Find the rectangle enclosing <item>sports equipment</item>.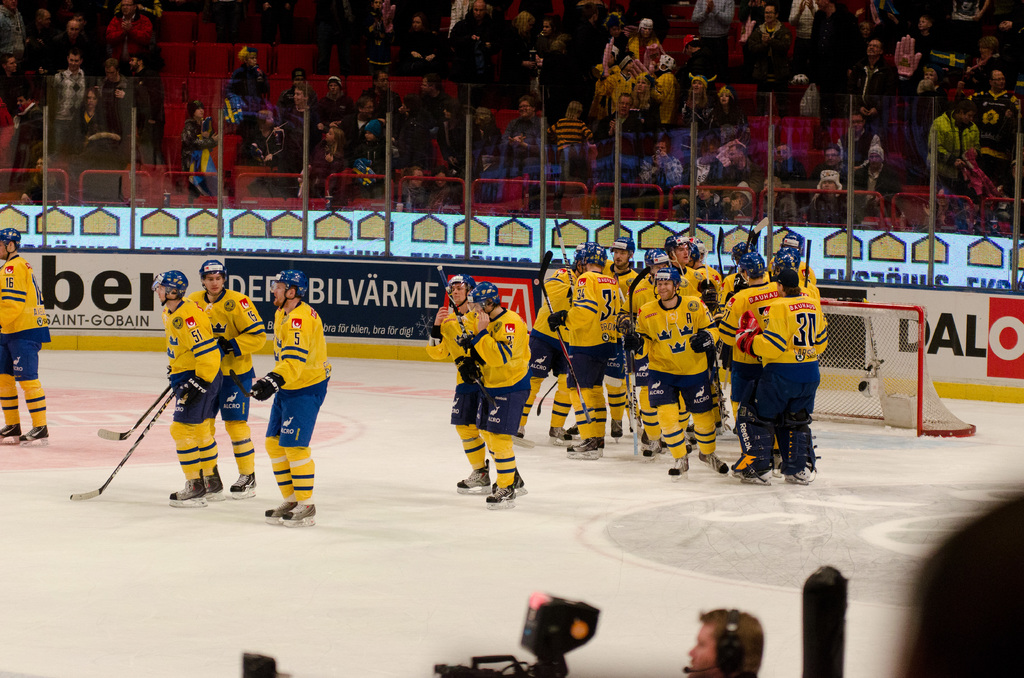
l=668, t=456, r=691, b=483.
